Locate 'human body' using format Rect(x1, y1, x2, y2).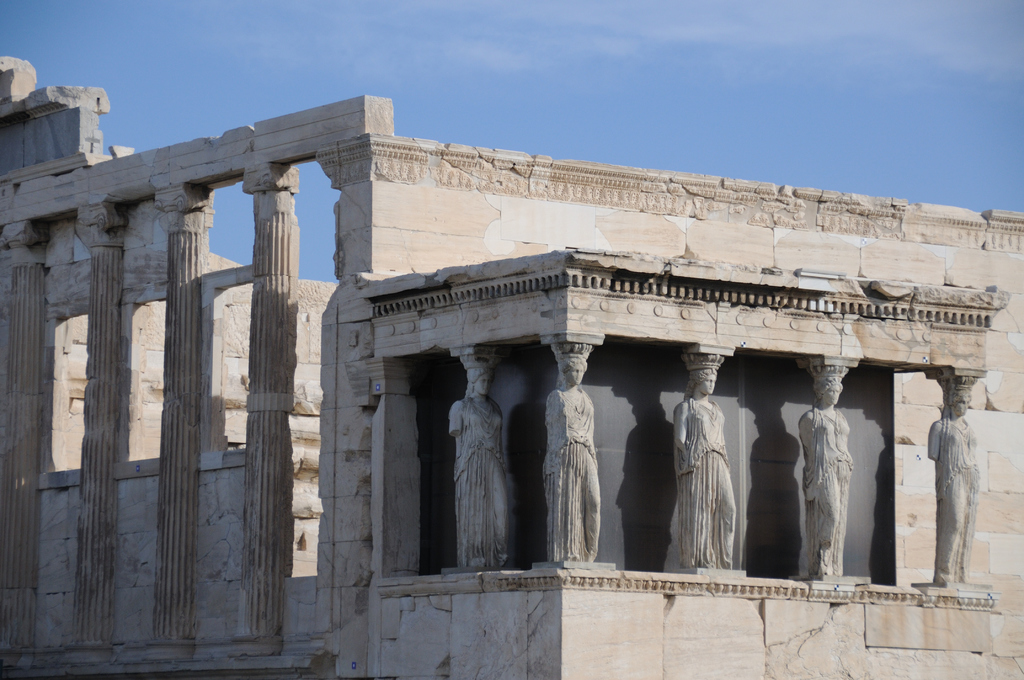
Rect(676, 395, 741, 565).
